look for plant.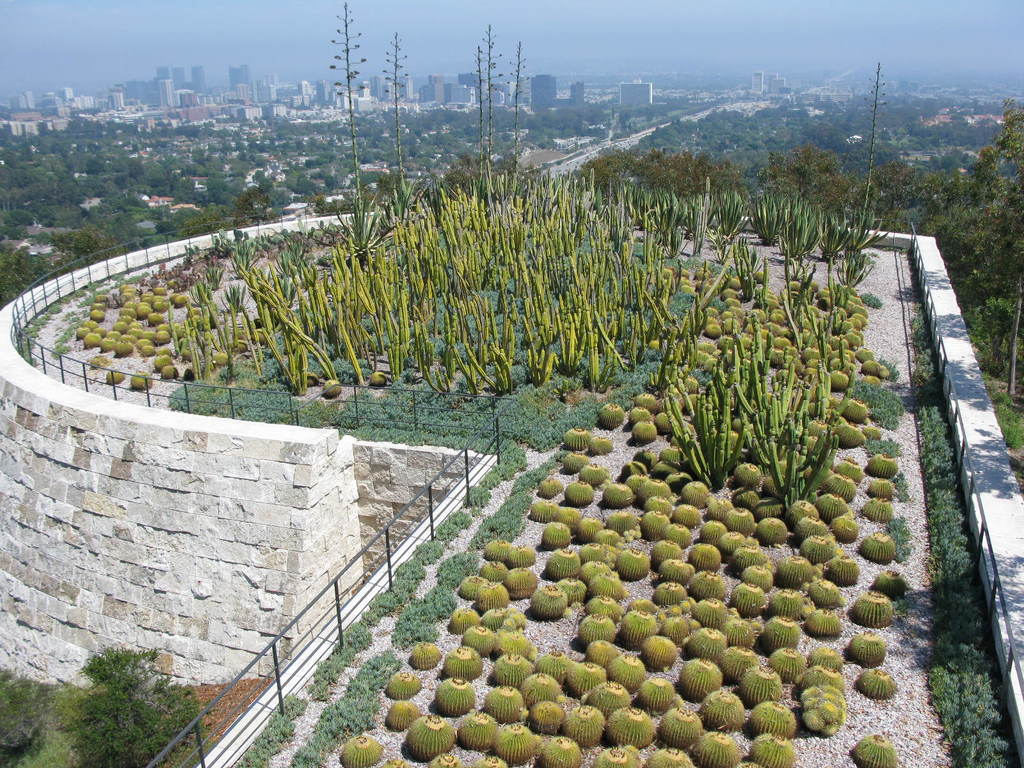
Found: locate(388, 701, 422, 730).
